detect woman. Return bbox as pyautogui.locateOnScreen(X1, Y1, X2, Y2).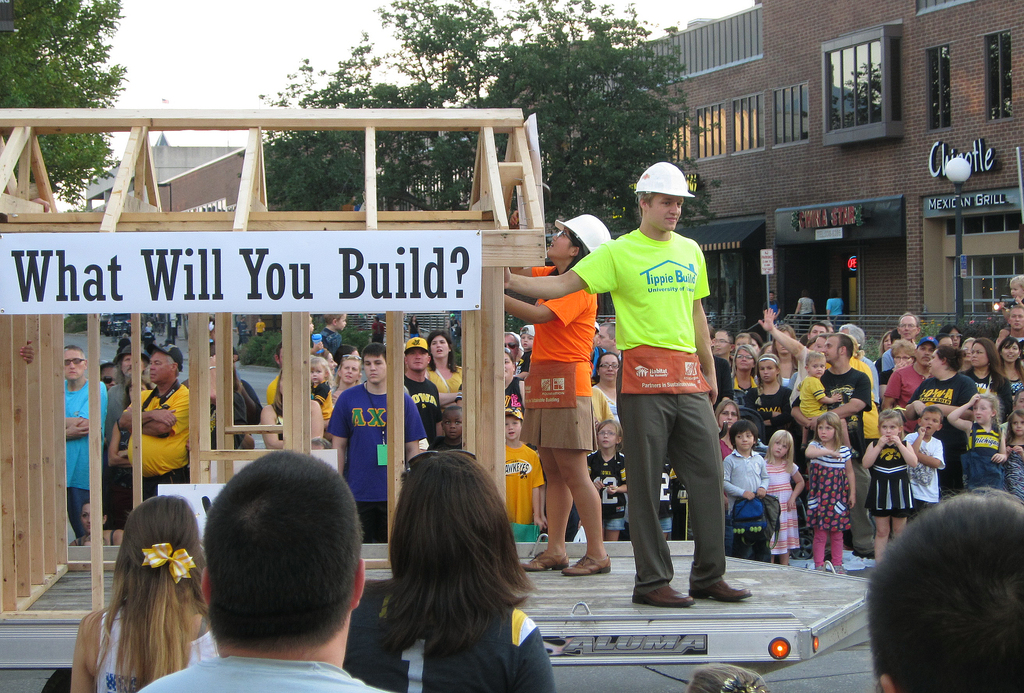
pyautogui.locateOnScreen(772, 323, 800, 390).
